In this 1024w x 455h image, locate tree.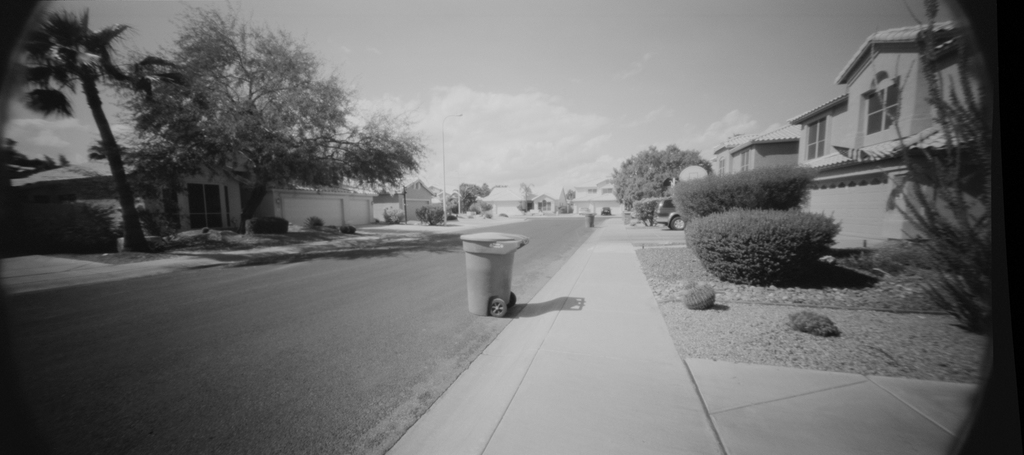
Bounding box: BBox(609, 134, 726, 238).
